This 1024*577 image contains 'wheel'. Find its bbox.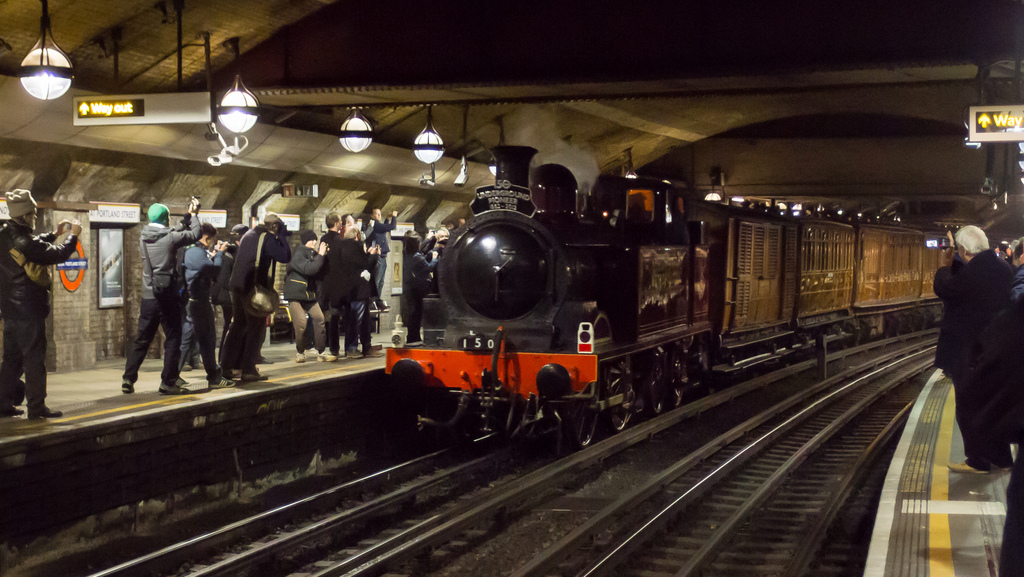
[x1=566, y1=383, x2=595, y2=448].
